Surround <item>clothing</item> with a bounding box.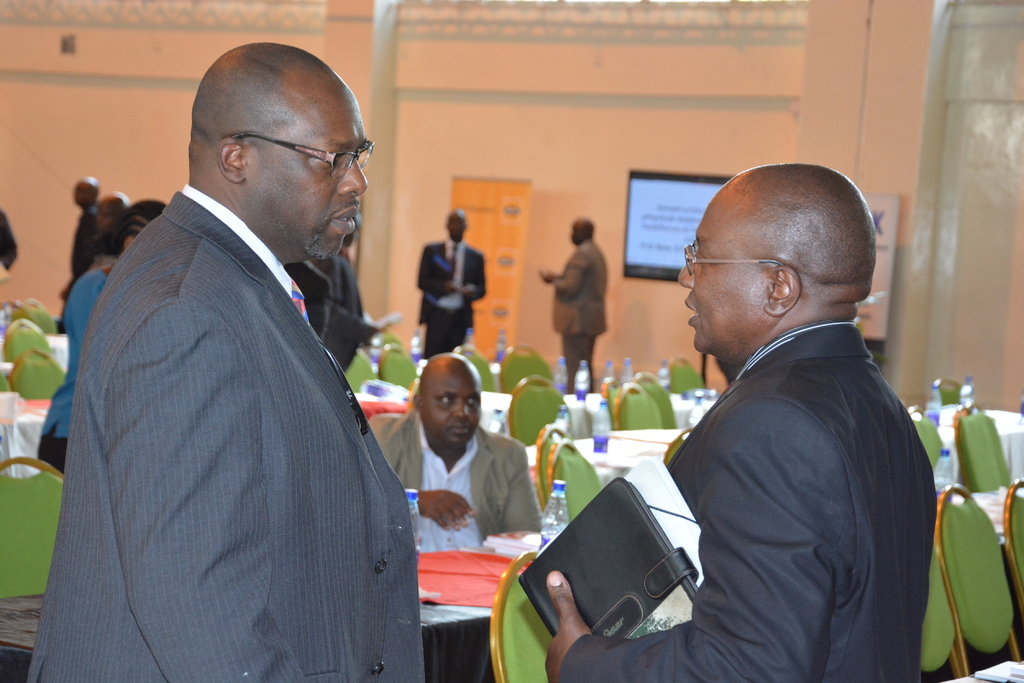
(left=24, top=186, right=428, bottom=682).
